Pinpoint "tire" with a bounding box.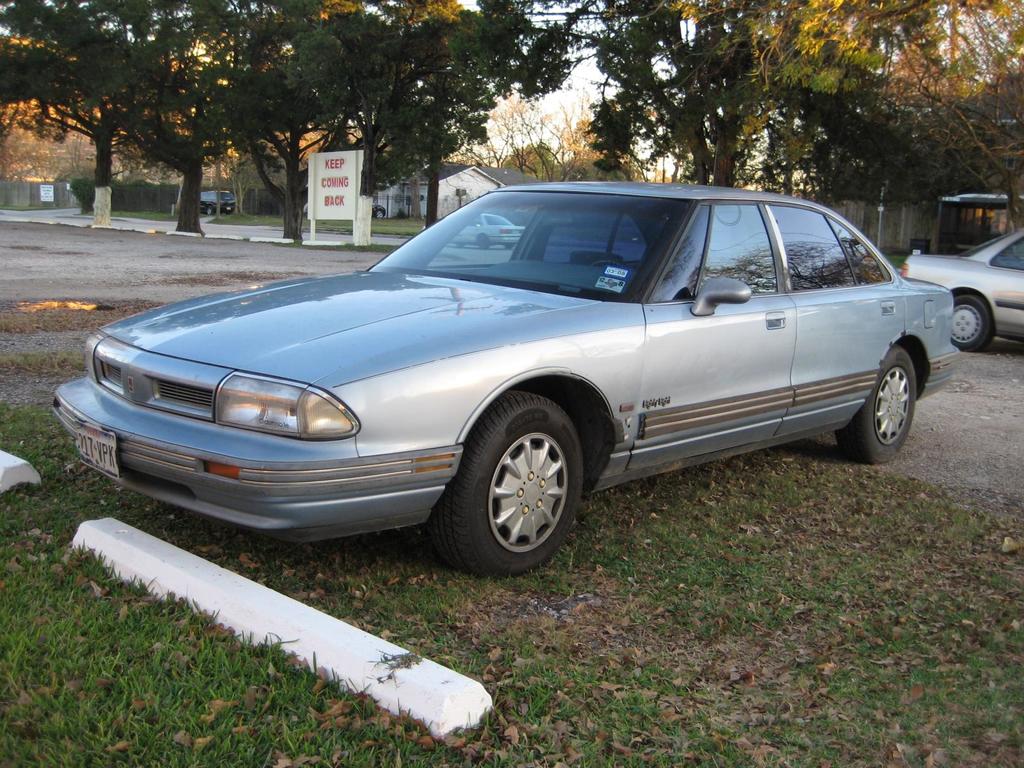
region(947, 294, 993, 352).
